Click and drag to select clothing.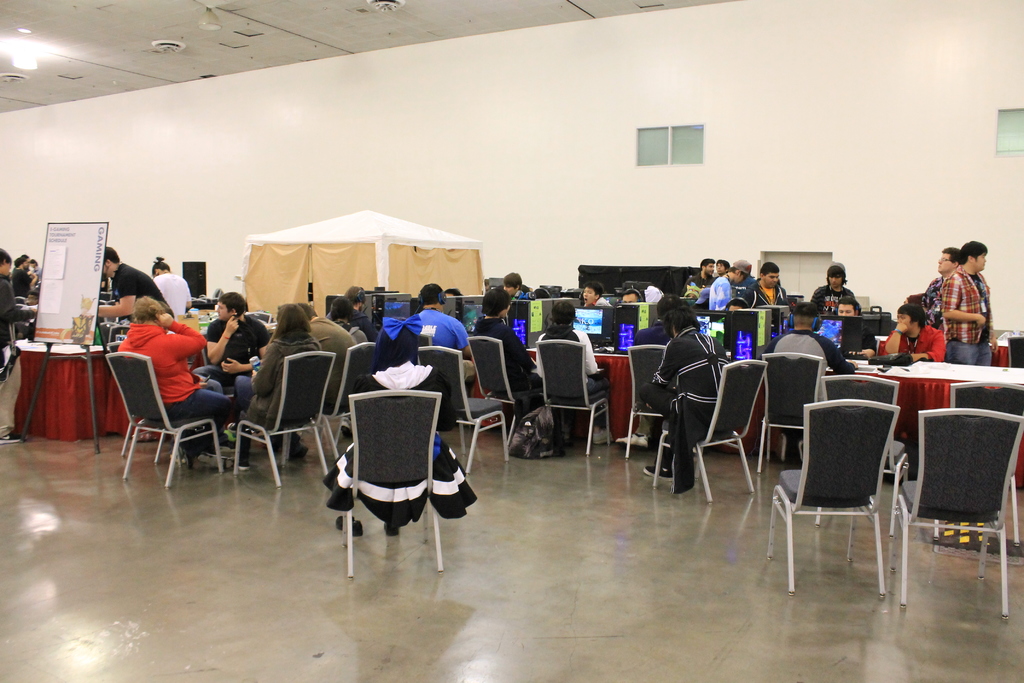
Selection: rect(13, 264, 25, 297).
